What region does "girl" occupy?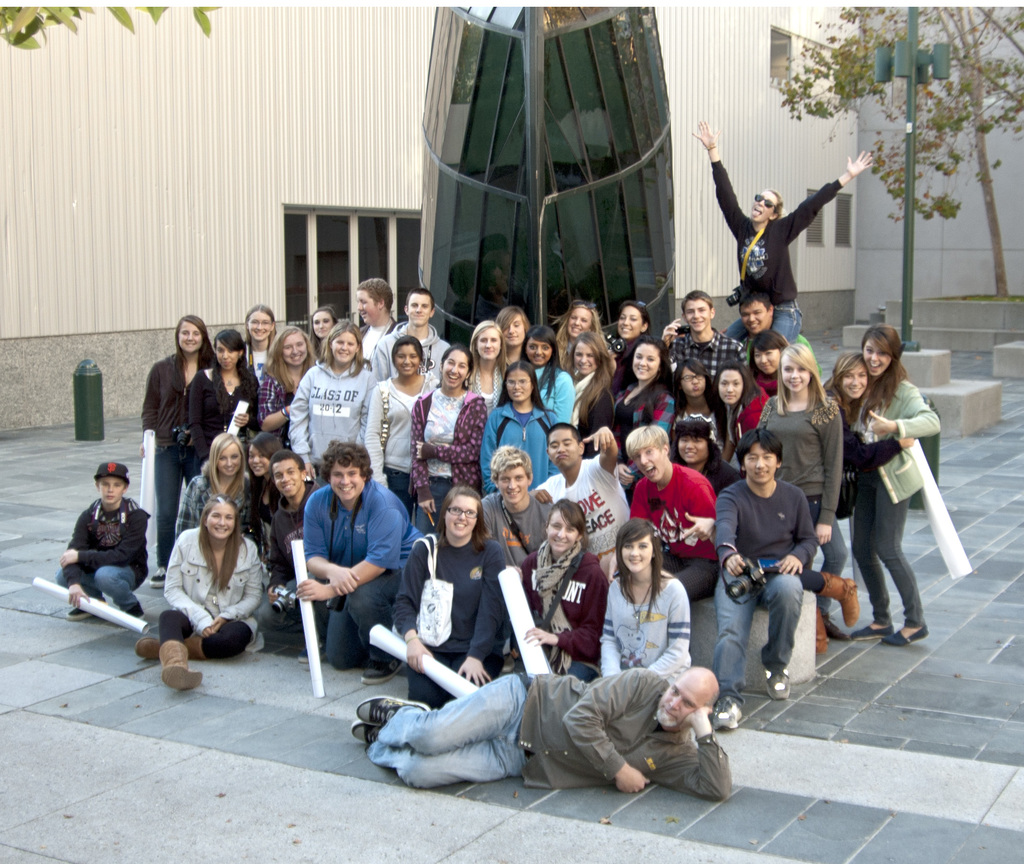
bbox=[232, 310, 284, 423].
